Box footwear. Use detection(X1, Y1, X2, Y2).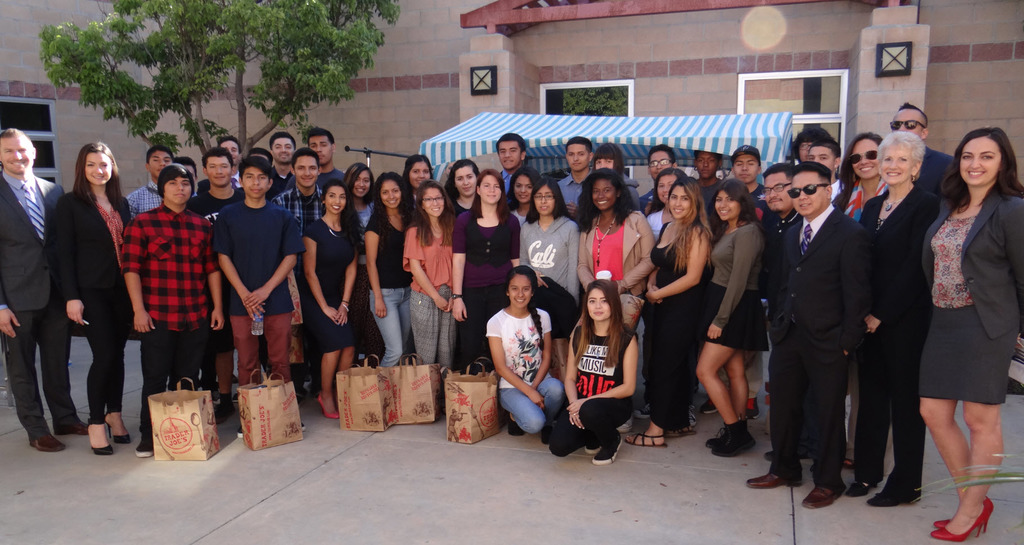
detection(934, 497, 997, 526).
